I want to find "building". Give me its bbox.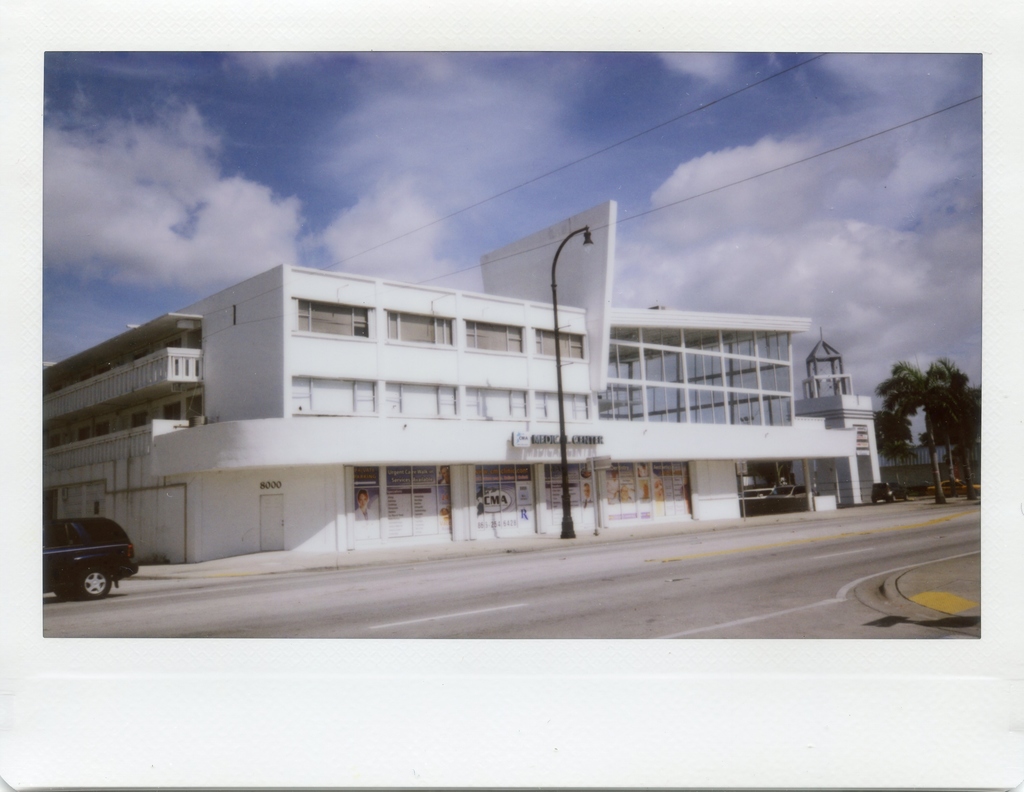
29/198/856/555.
